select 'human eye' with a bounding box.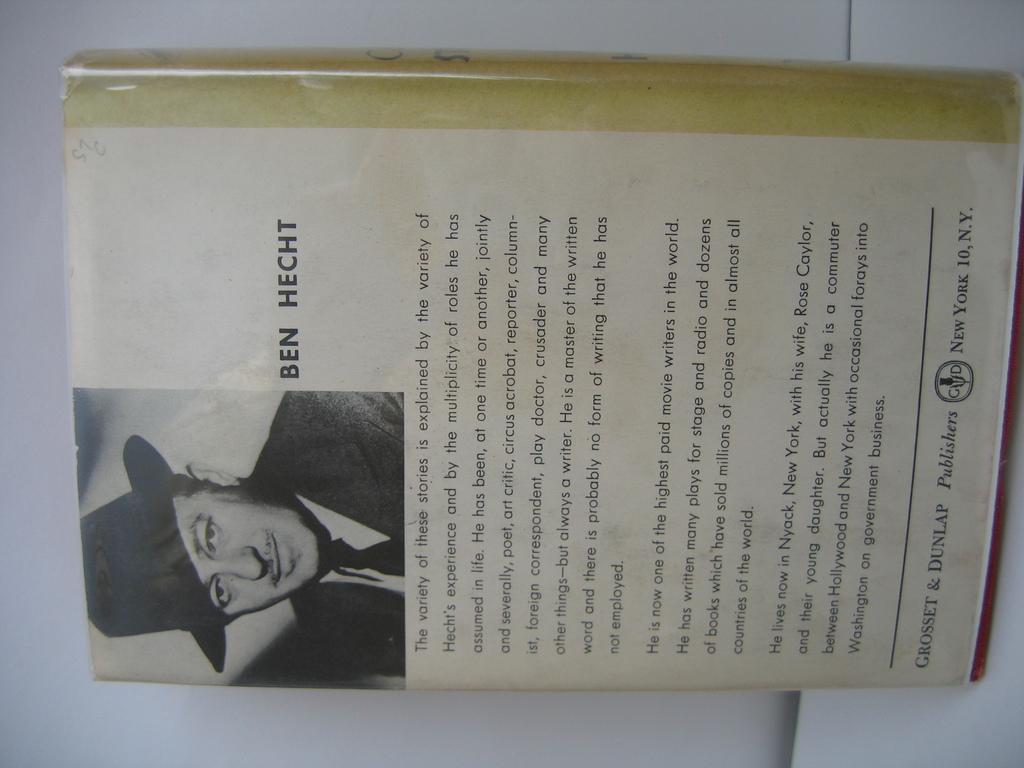
(209,577,237,614).
